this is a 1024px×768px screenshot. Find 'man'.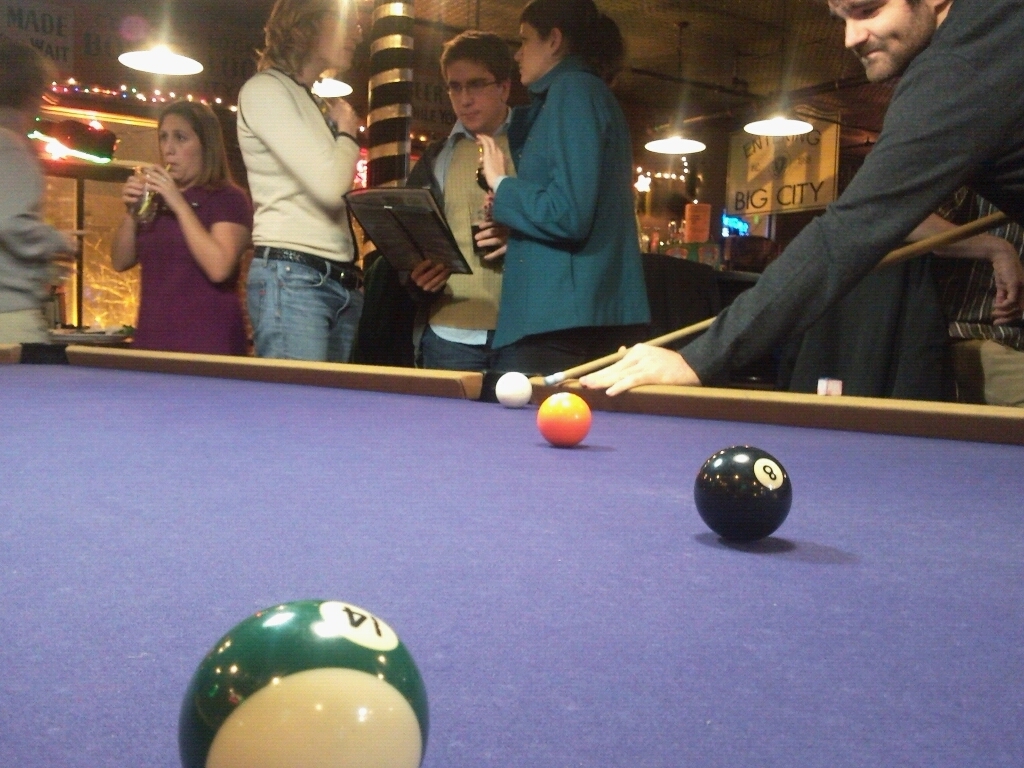
Bounding box: 344,30,531,364.
